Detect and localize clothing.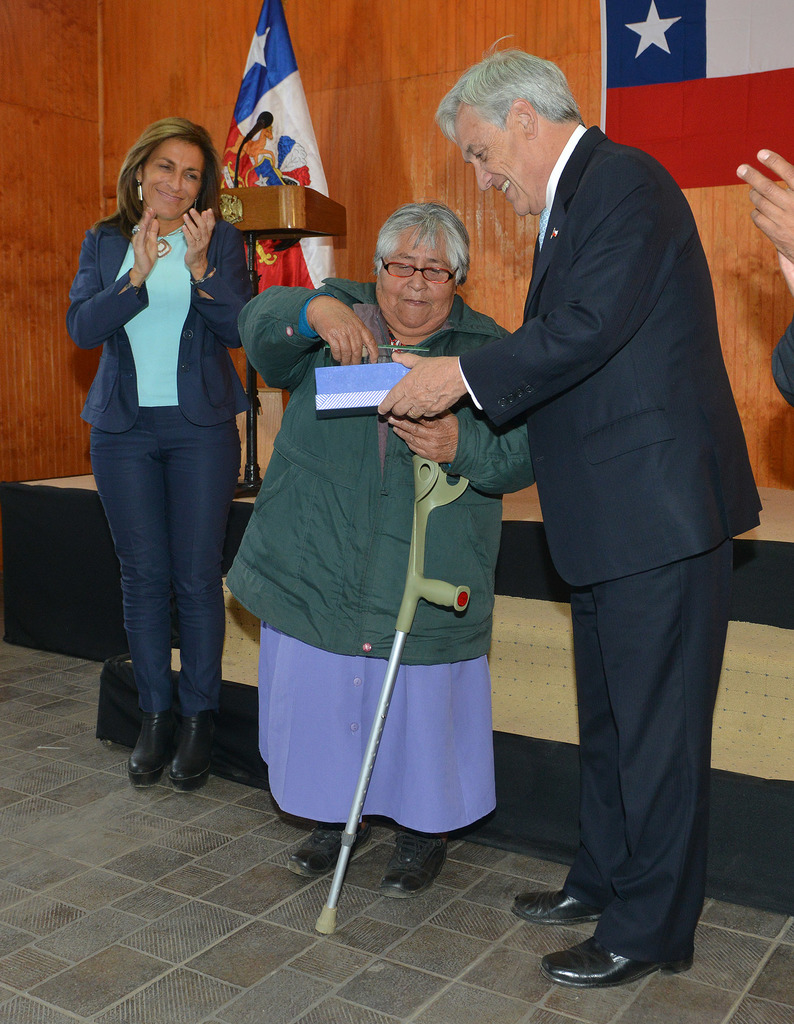
Localized at x1=444, y1=132, x2=761, y2=975.
